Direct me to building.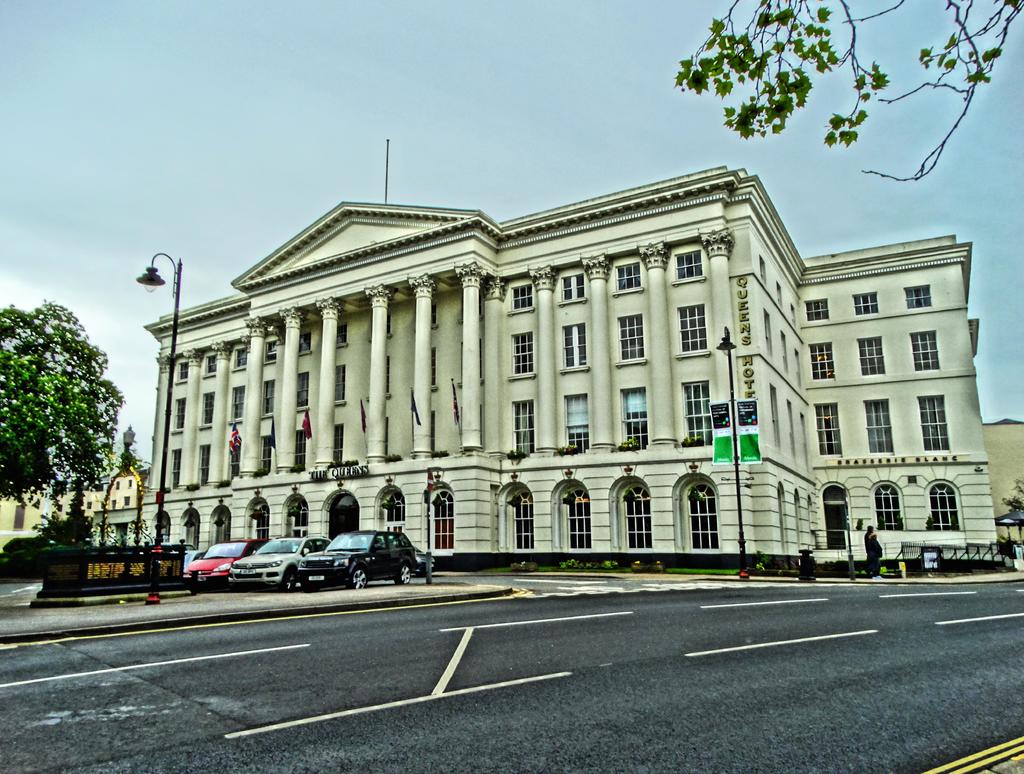
Direction: rect(0, 474, 150, 547).
